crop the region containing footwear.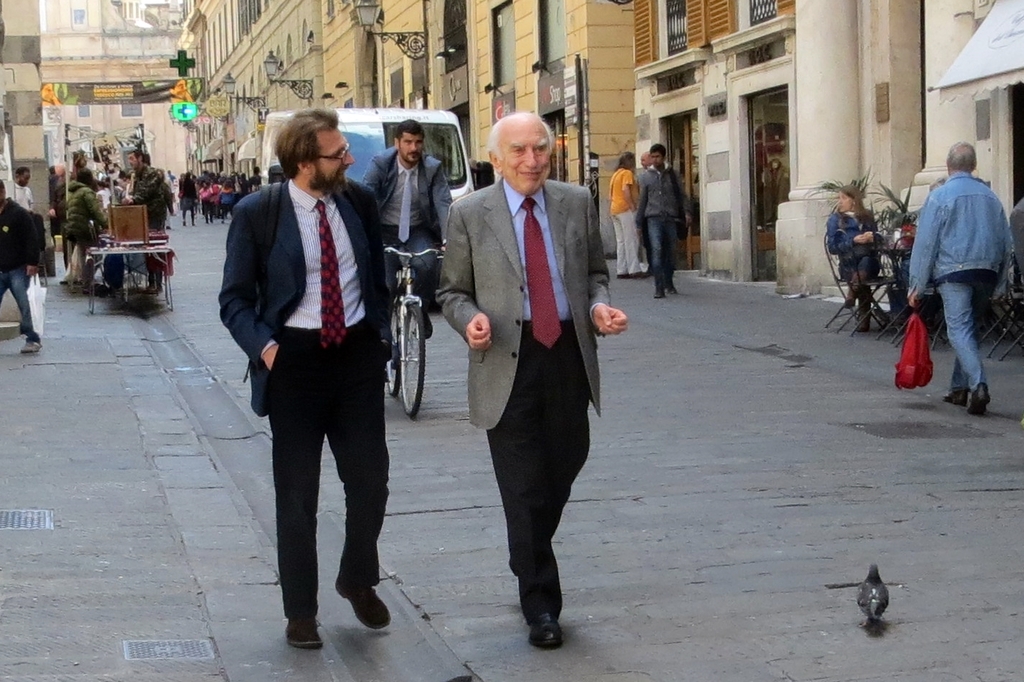
Crop region: x1=968 y1=382 x2=993 y2=411.
